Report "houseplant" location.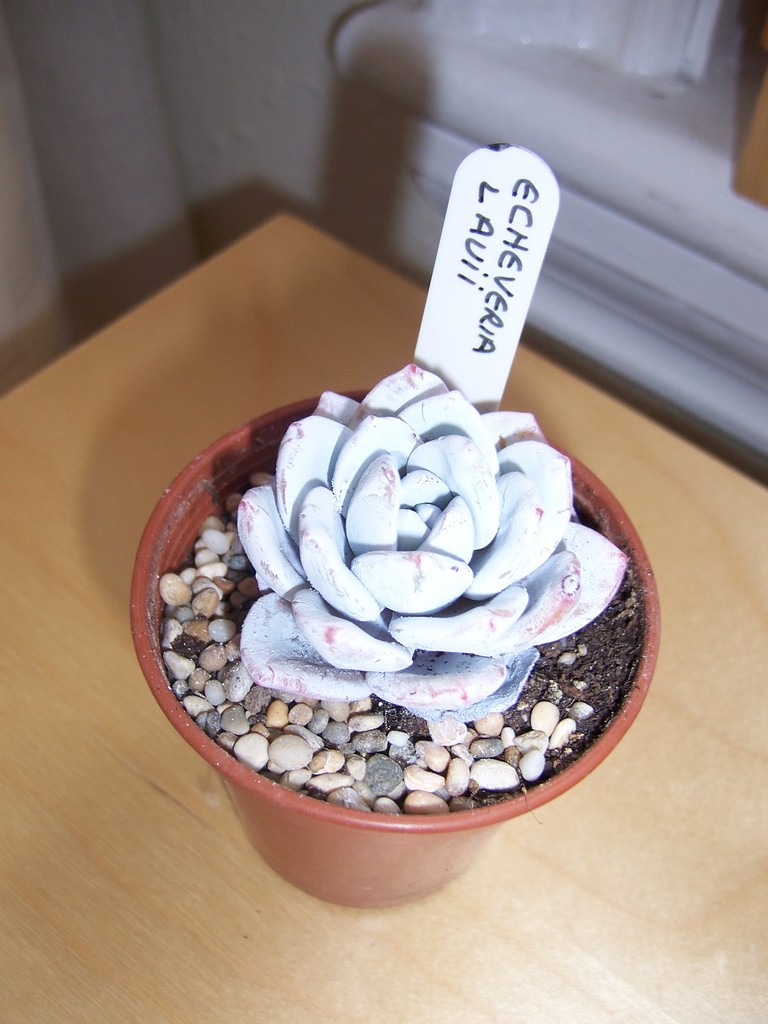
Report: Rect(131, 363, 664, 911).
